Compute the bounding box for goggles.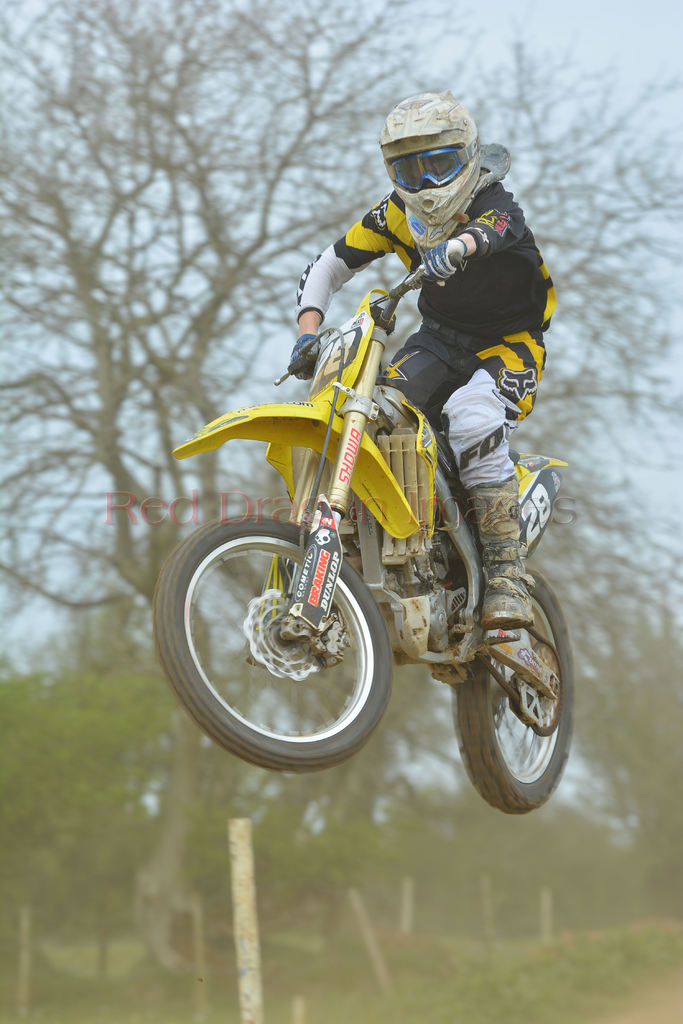
region(387, 136, 479, 216).
